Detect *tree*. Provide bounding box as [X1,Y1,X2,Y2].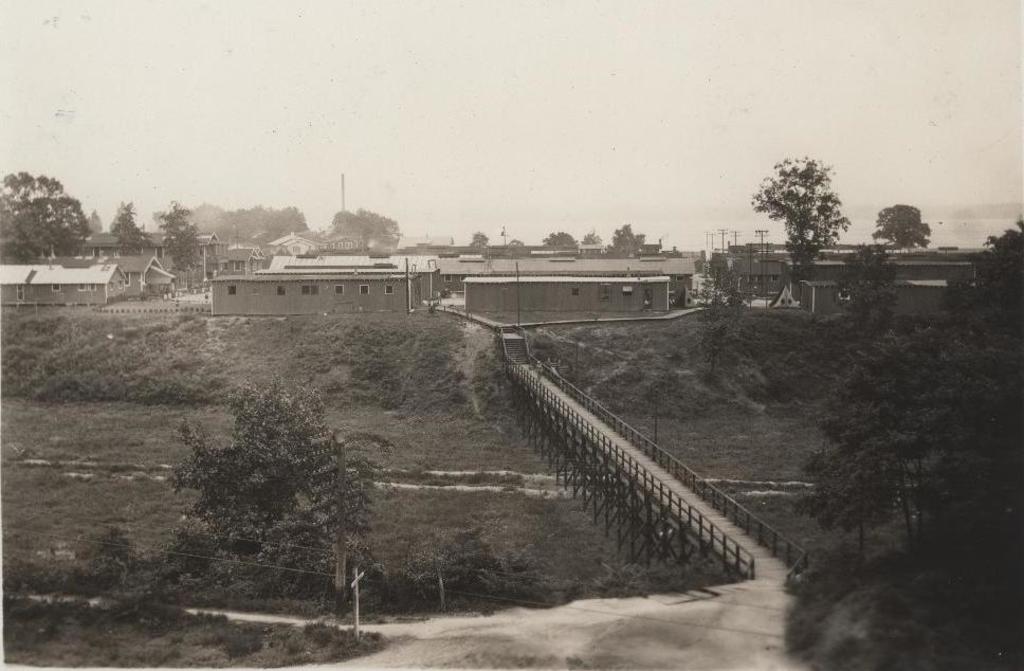
[758,134,866,295].
